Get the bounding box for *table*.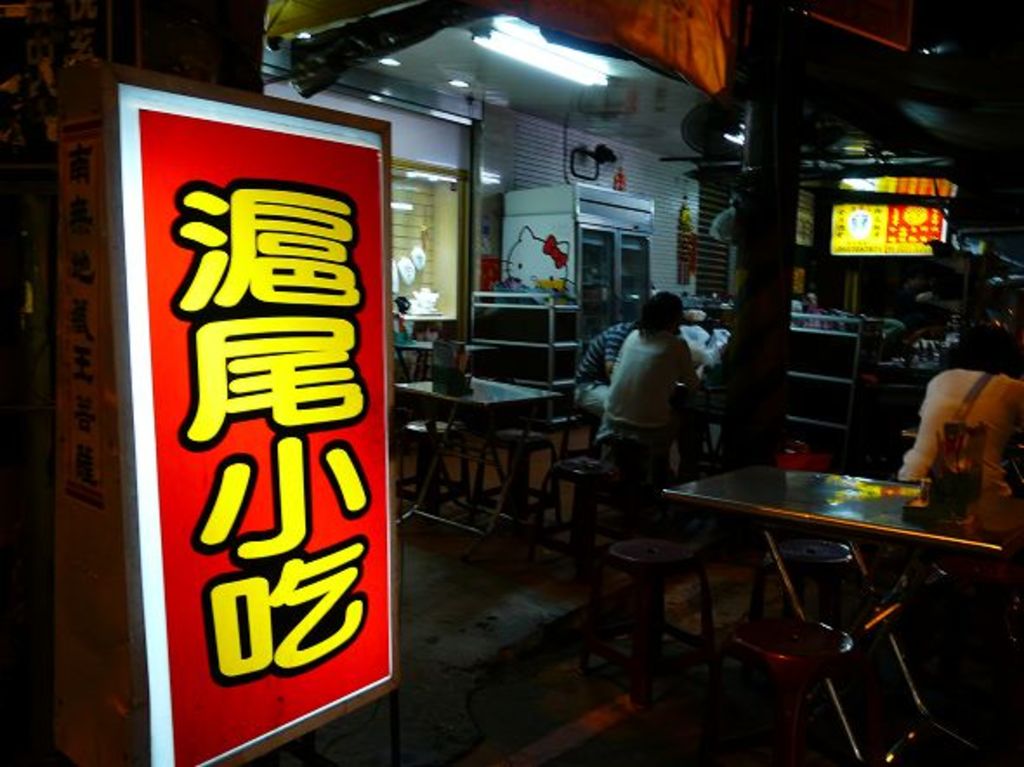
(396,371,561,564).
